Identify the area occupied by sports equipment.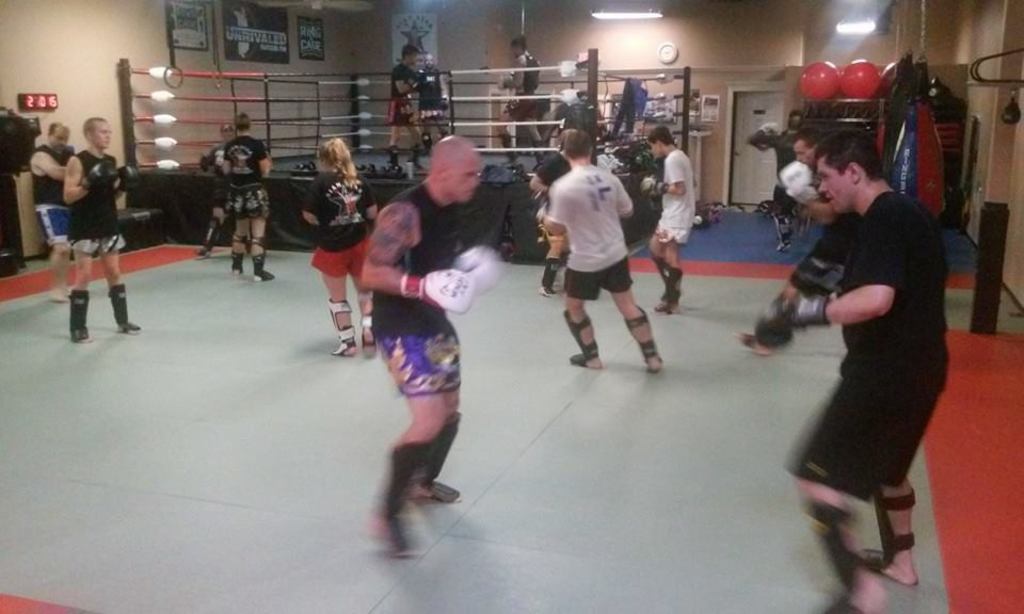
Area: rect(442, 93, 452, 108).
